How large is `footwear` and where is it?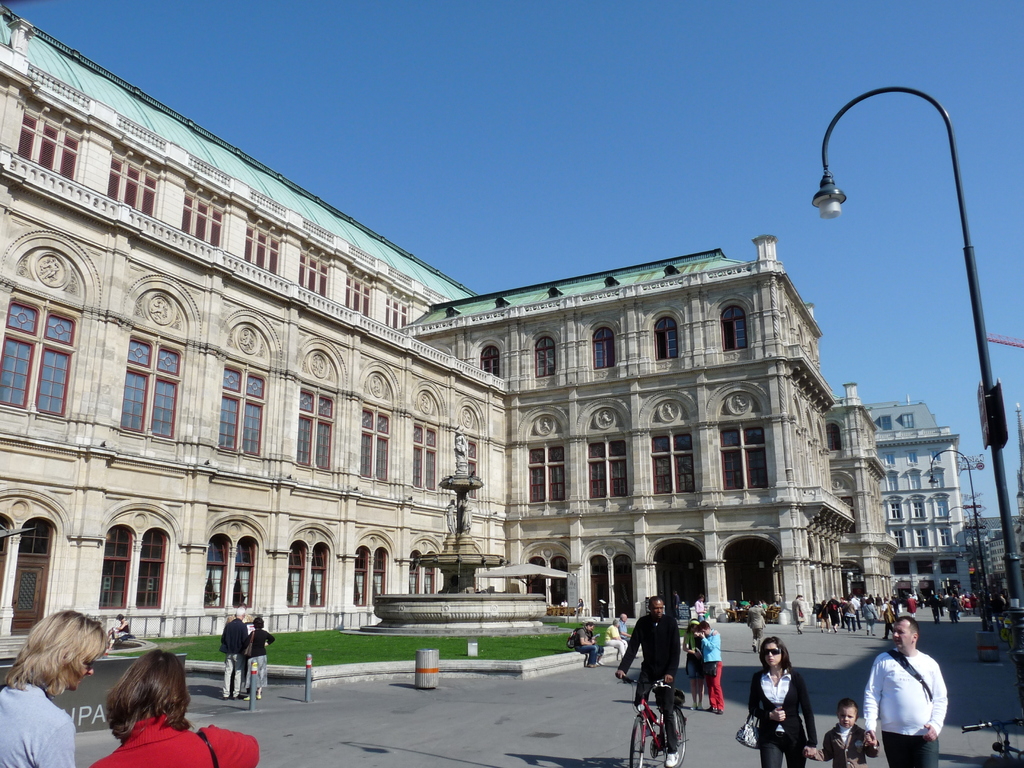
Bounding box: [255,694,263,700].
